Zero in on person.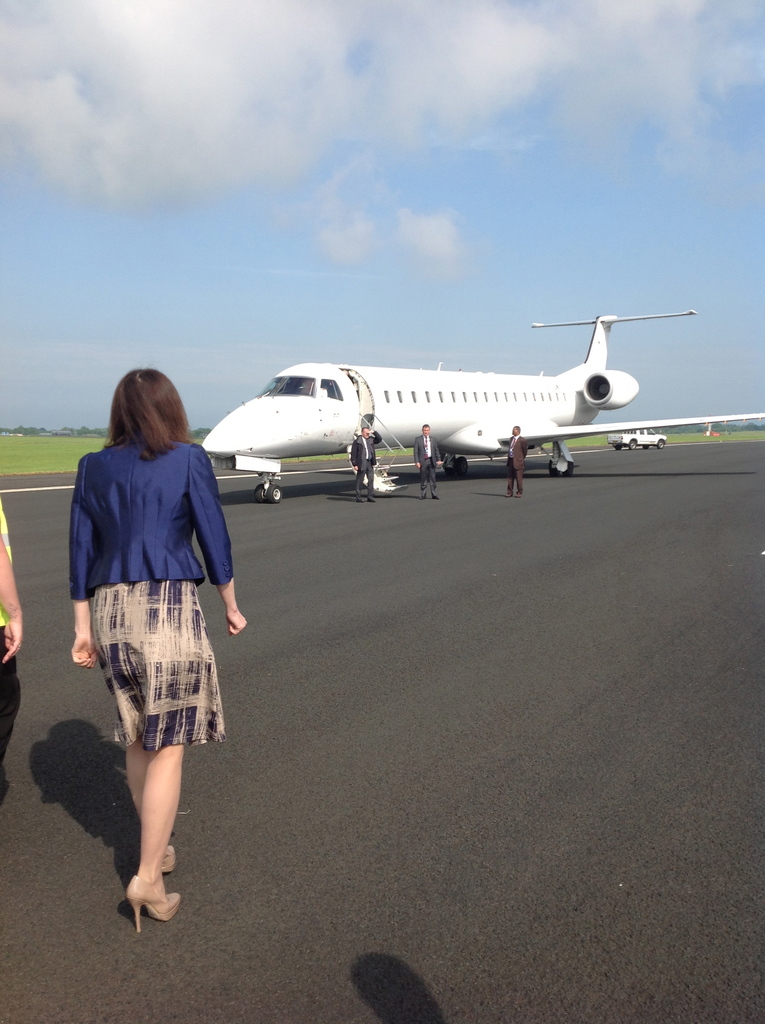
Zeroed in: {"left": 0, "top": 502, "right": 26, "bottom": 780}.
